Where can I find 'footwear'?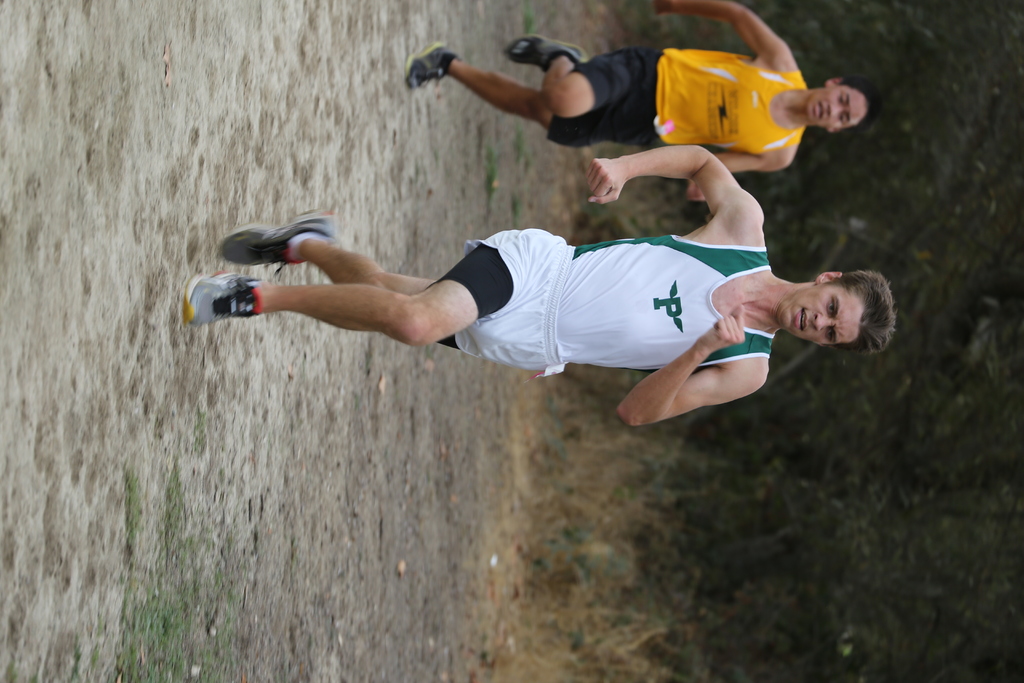
You can find it at crop(408, 38, 456, 89).
